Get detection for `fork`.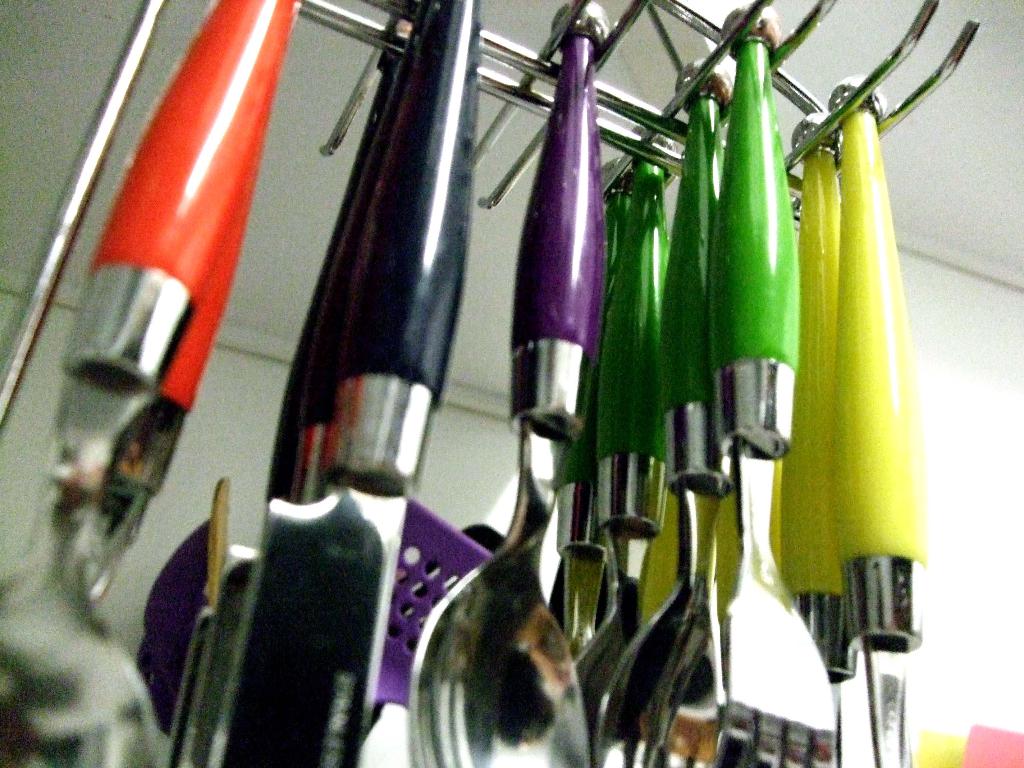
Detection: [x1=589, y1=60, x2=721, y2=767].
